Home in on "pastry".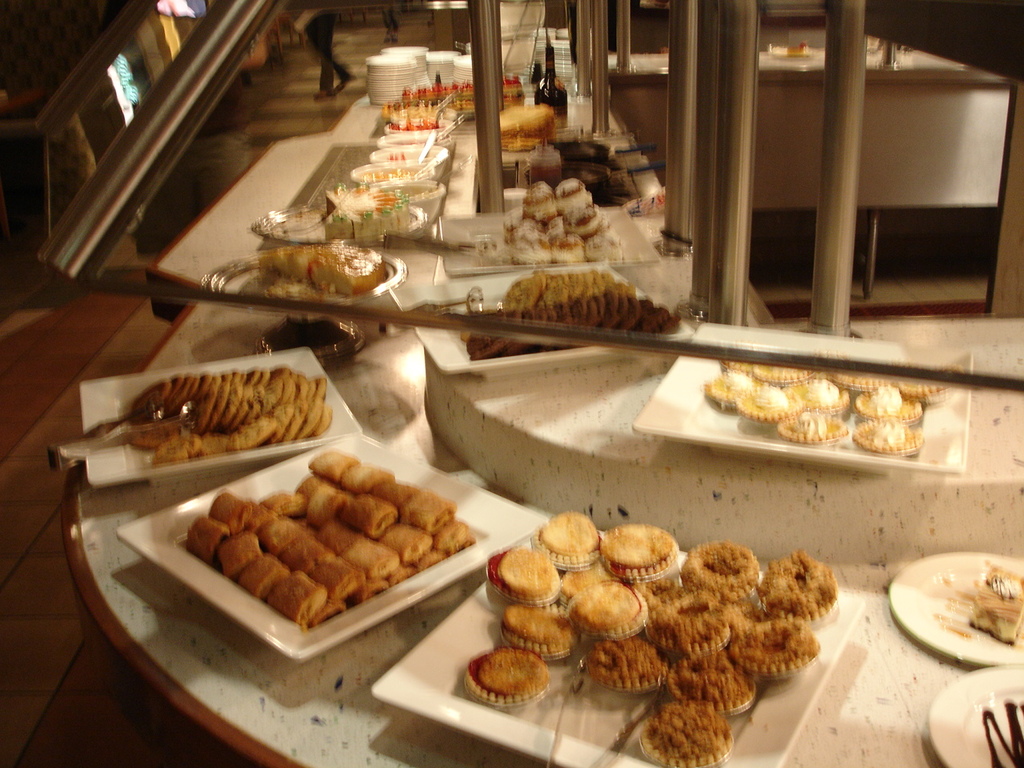
Homed in at [x1=583, y1=636, x2=665, y2=686].
